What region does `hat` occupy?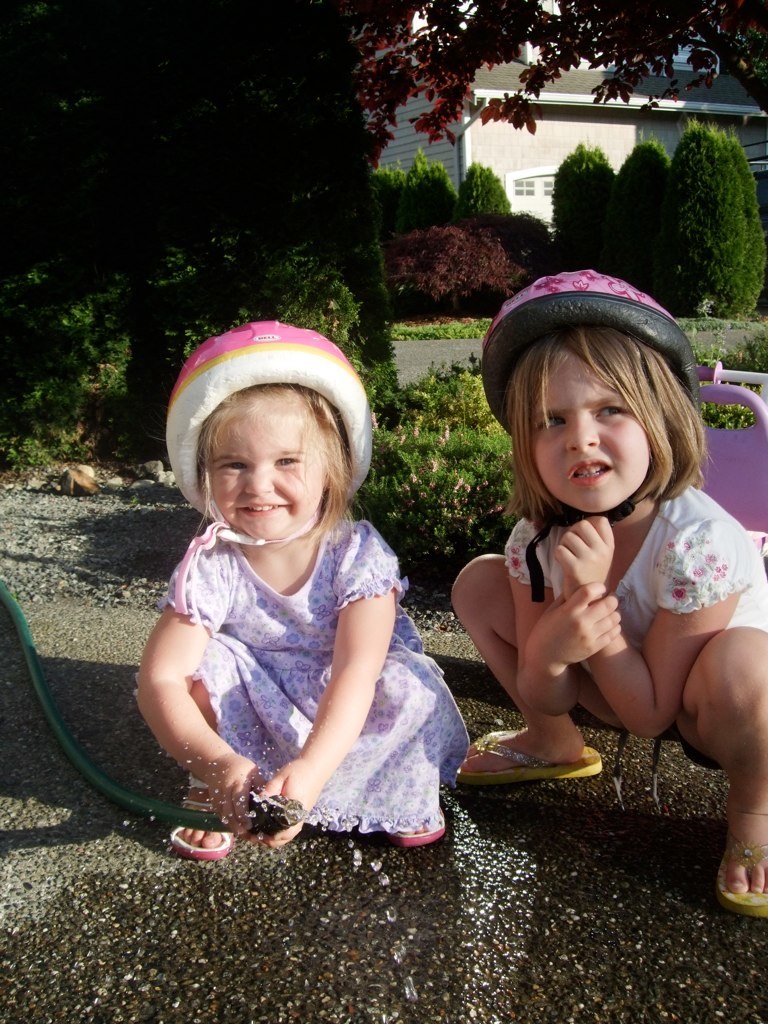
l=470, t=262, r=720, b=399.
